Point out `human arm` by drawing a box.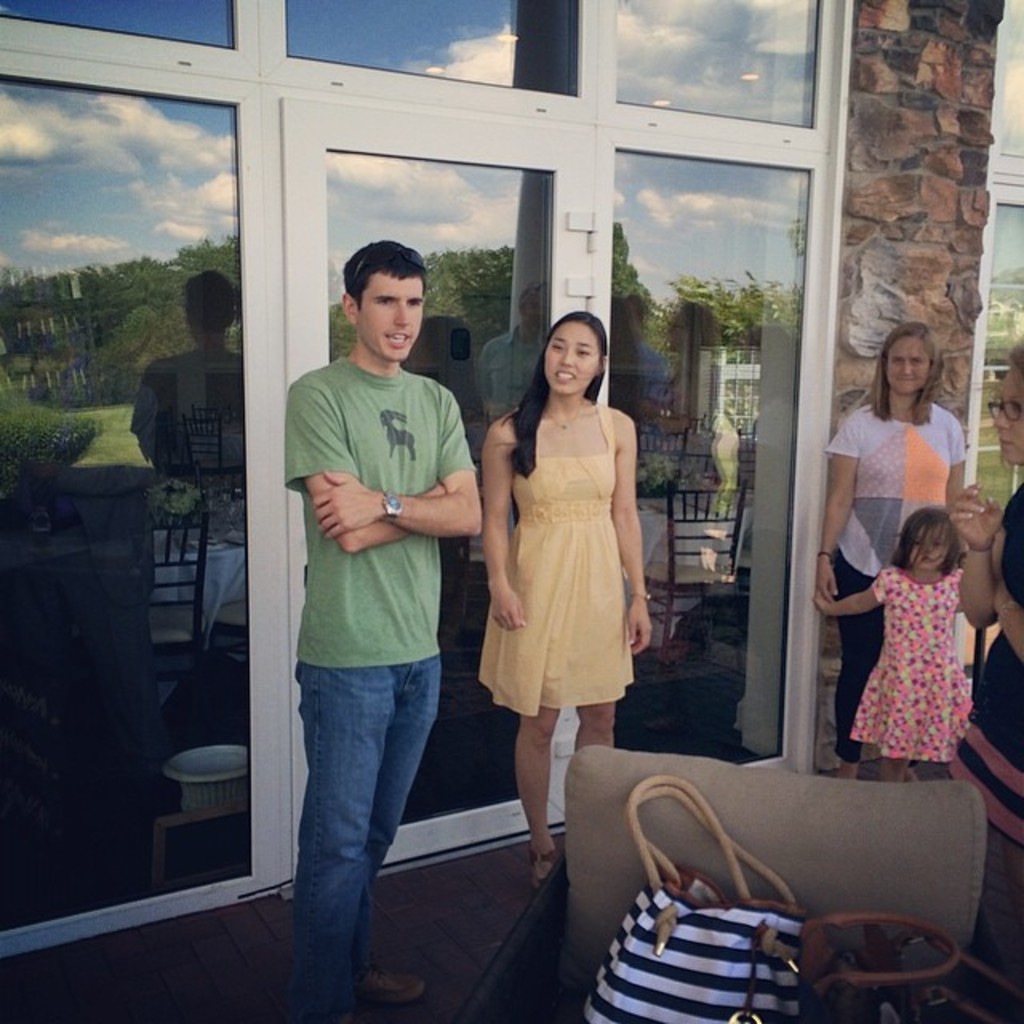
[989, 504, 1022, 651].
